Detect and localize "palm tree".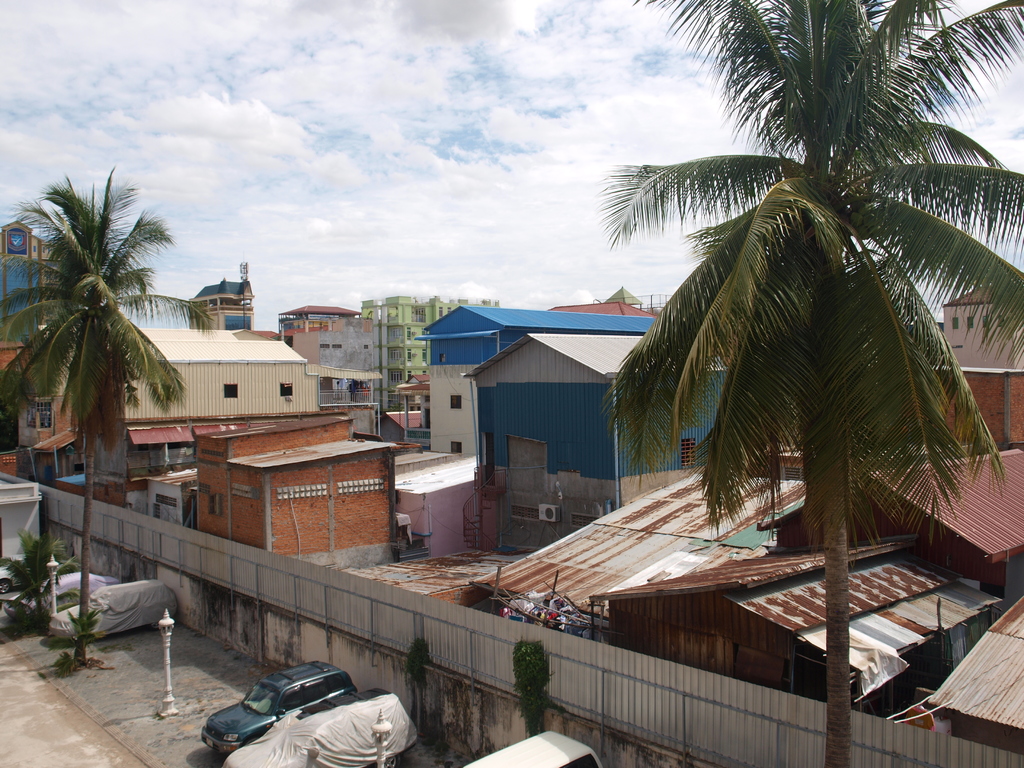
Localized at select_region(644, 46, 977, 653).
